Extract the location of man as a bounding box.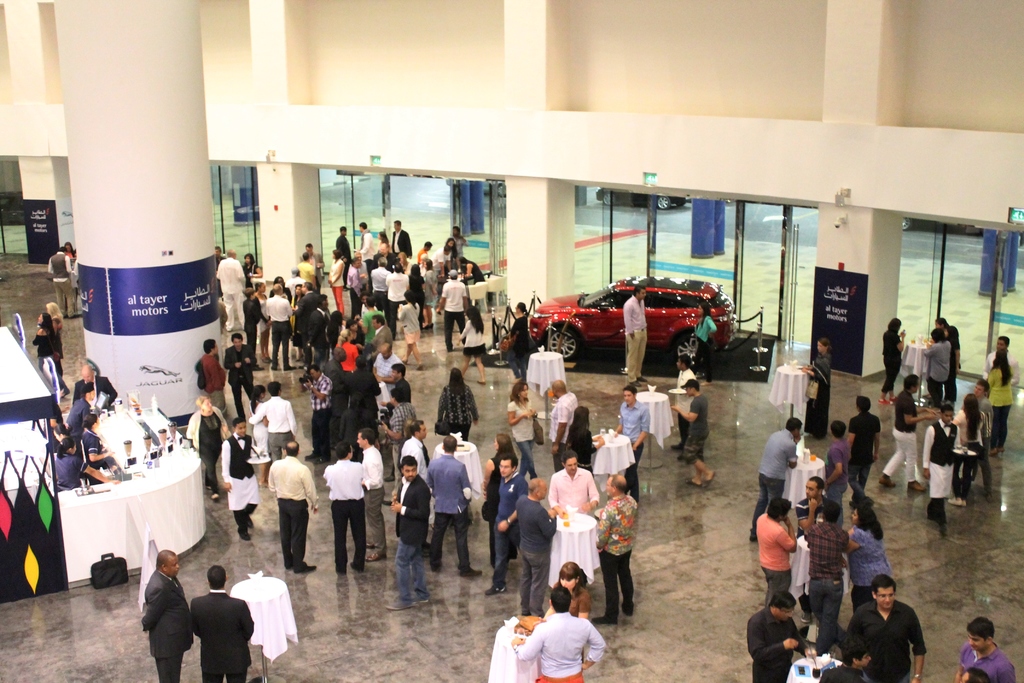
(624, 283, 646, 381).
